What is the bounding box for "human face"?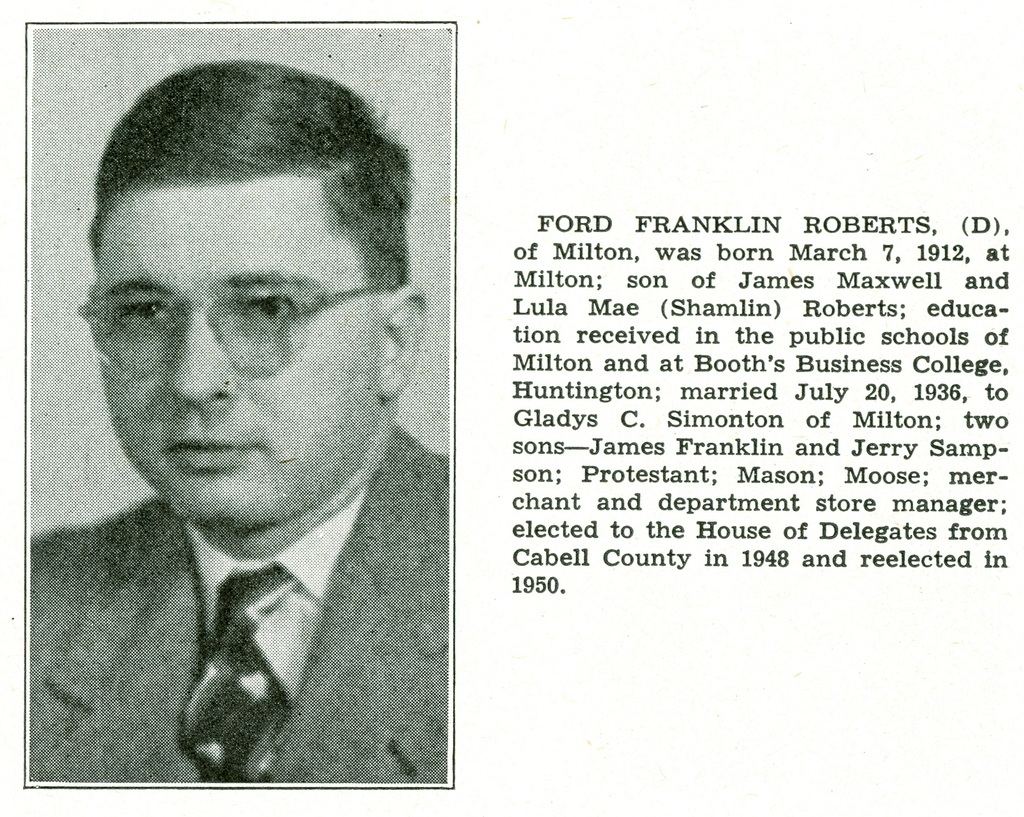
82 192 385 530.
